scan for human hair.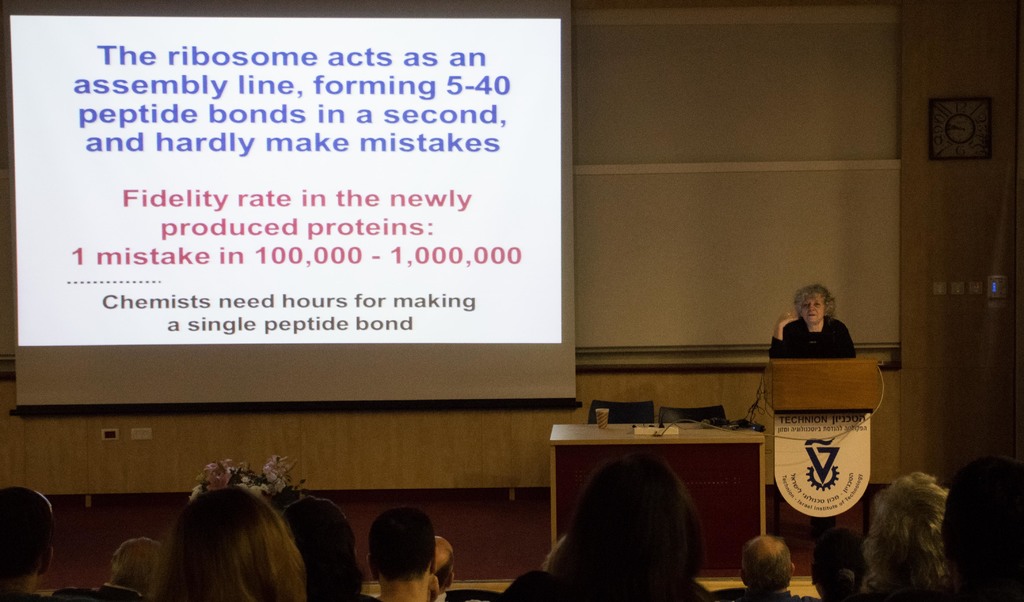
Scan result: <region>145, 485, 307, 601</region>.
